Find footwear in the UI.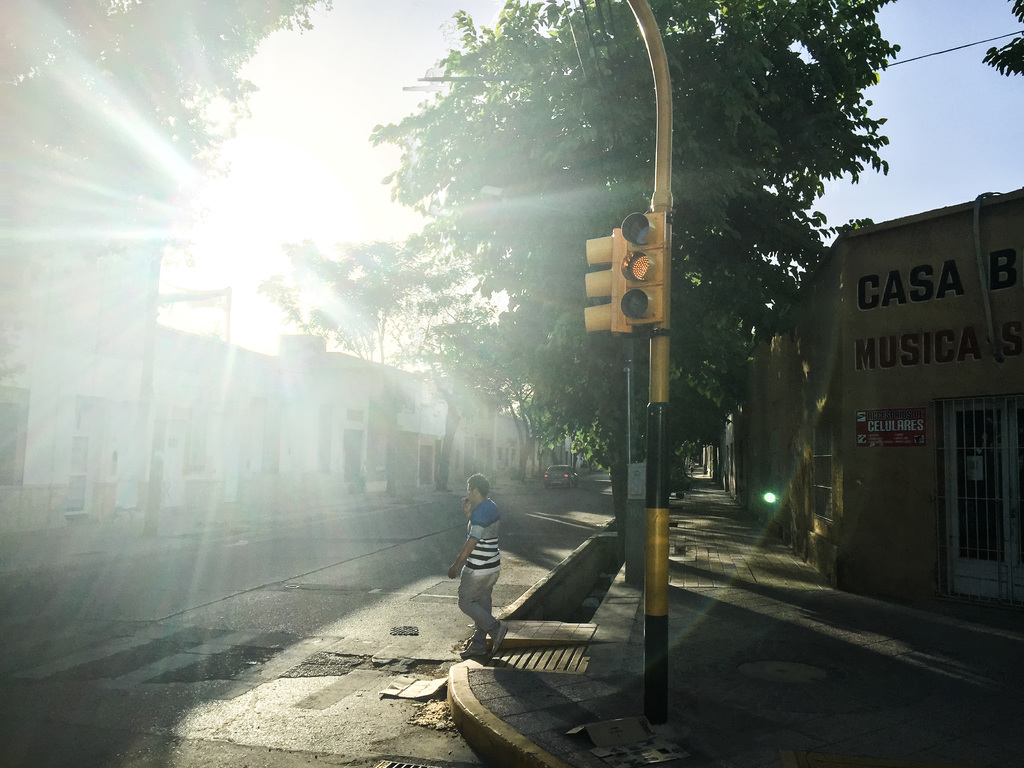
UI element at 455 640 490 662.
